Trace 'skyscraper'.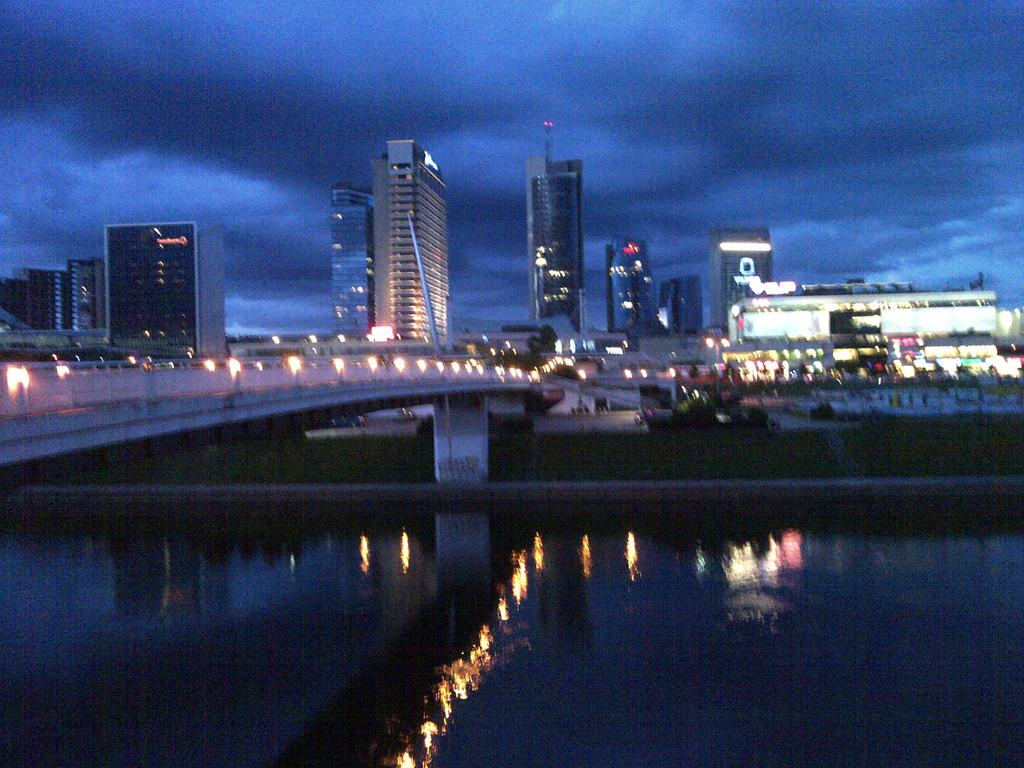
Traced to x1=200, y1=223, x2=230, y2=365.
